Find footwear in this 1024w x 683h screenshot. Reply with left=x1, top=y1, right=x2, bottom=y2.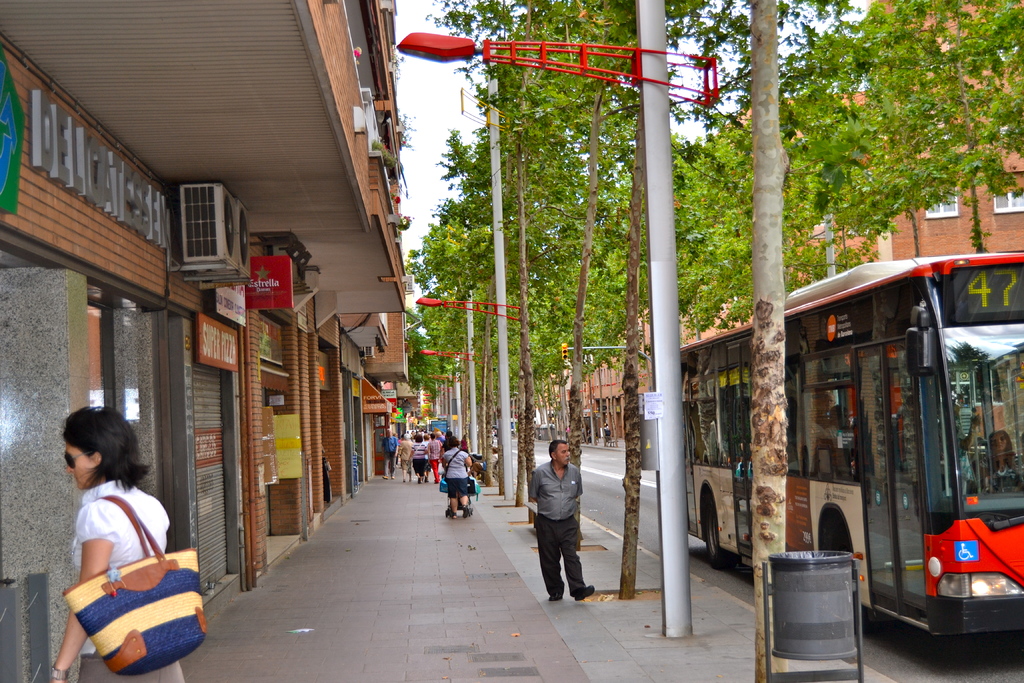
left=391, top=475, right=394, bottom=479.
